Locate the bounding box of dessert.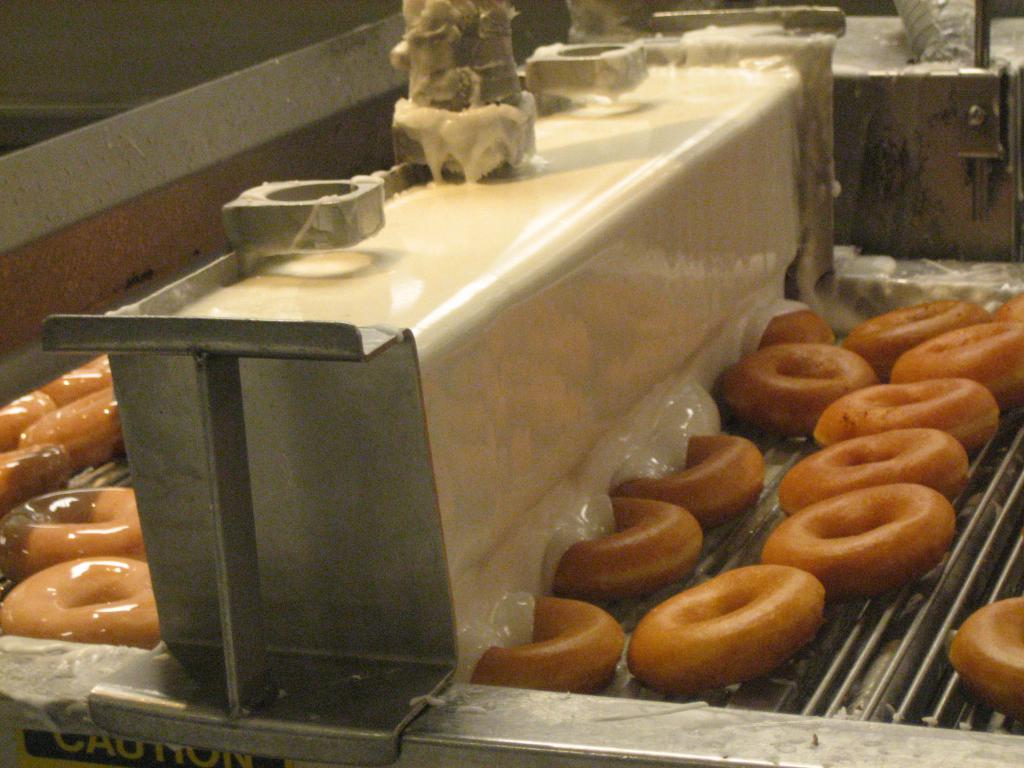
Bounding box: box=[11, 488, 127, 573].
